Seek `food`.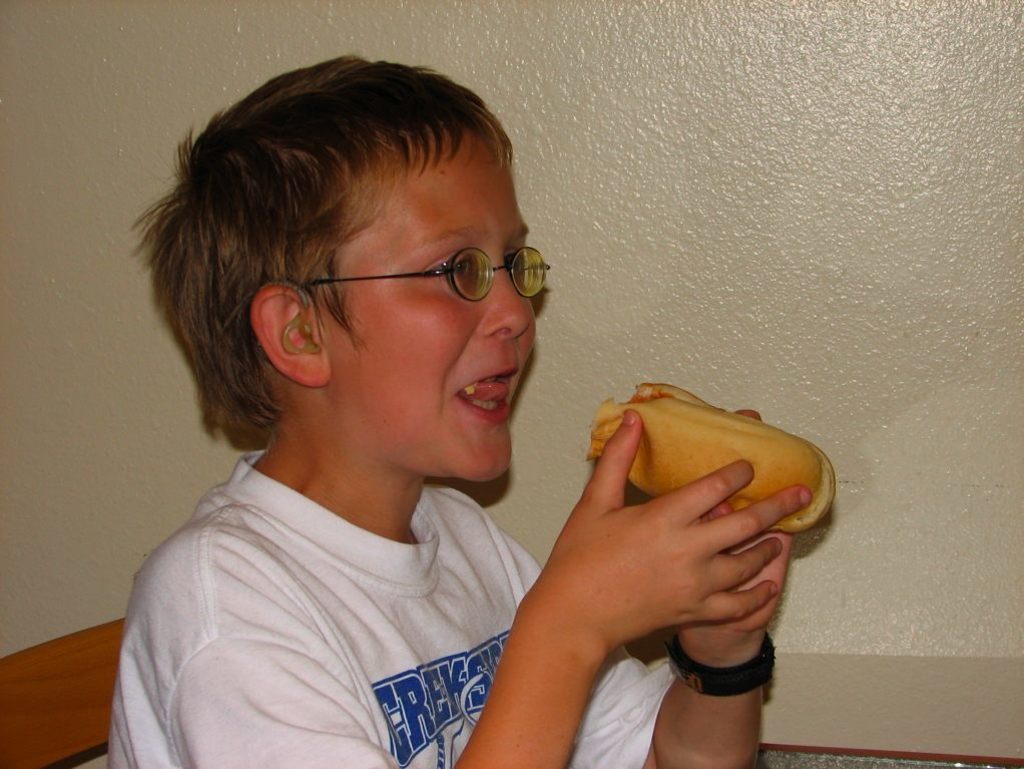
[x1=594, y1=395, x2=814, y2=560].
